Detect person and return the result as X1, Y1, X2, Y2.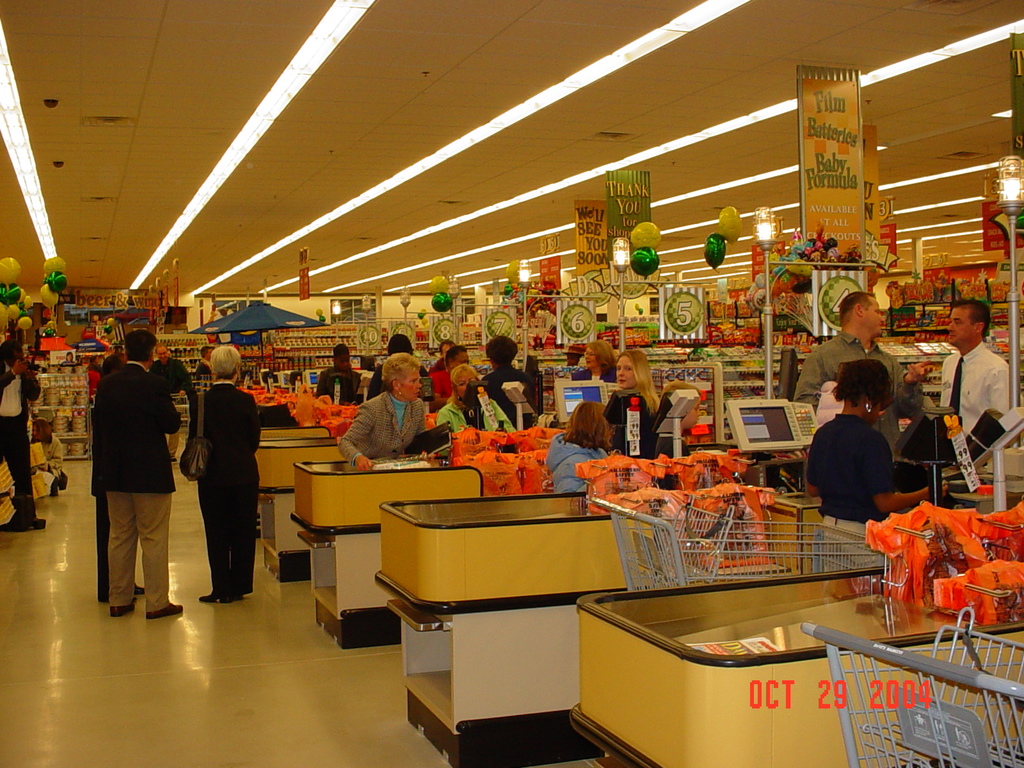
178, 332, 261, 610.
